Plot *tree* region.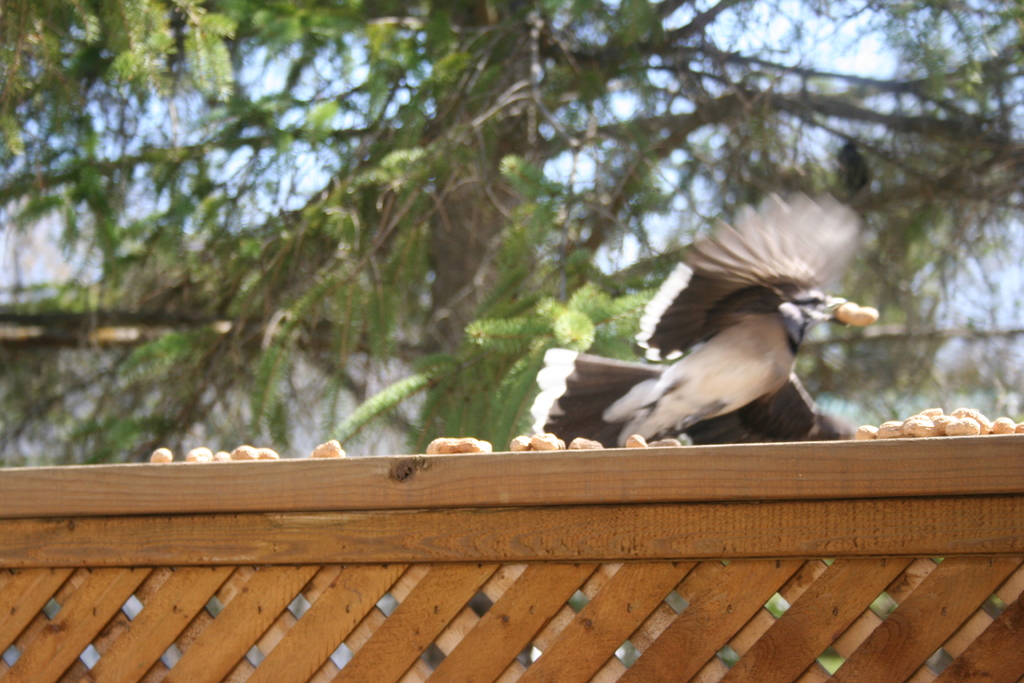
Plotted at [0, 0, 1023, 469].
